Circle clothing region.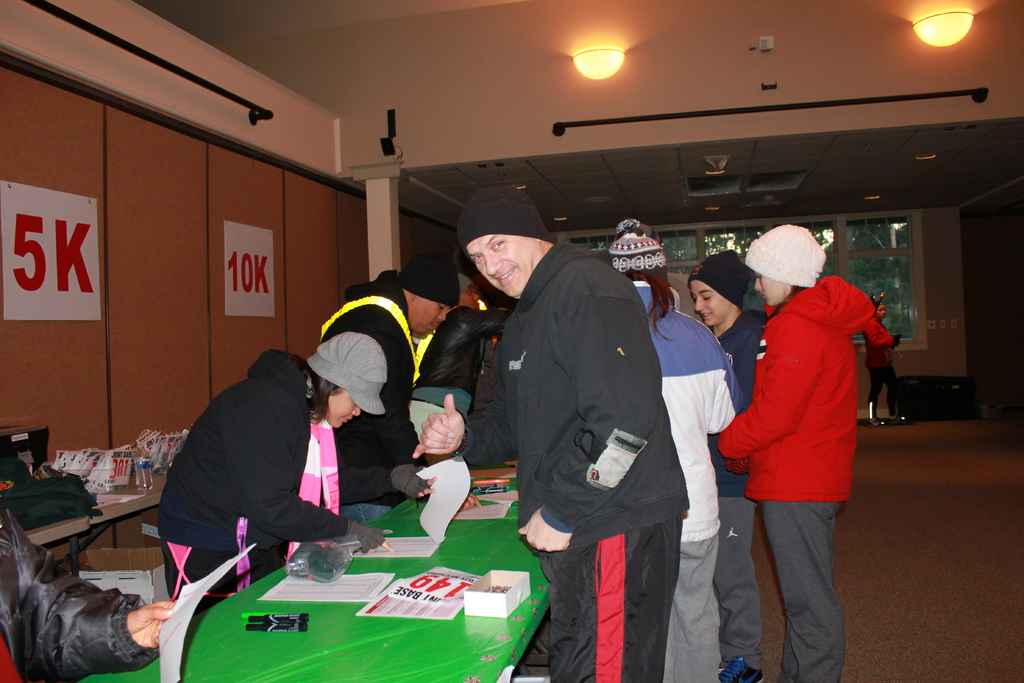
Region: left=719, top=276, right=874, bottom=682.
